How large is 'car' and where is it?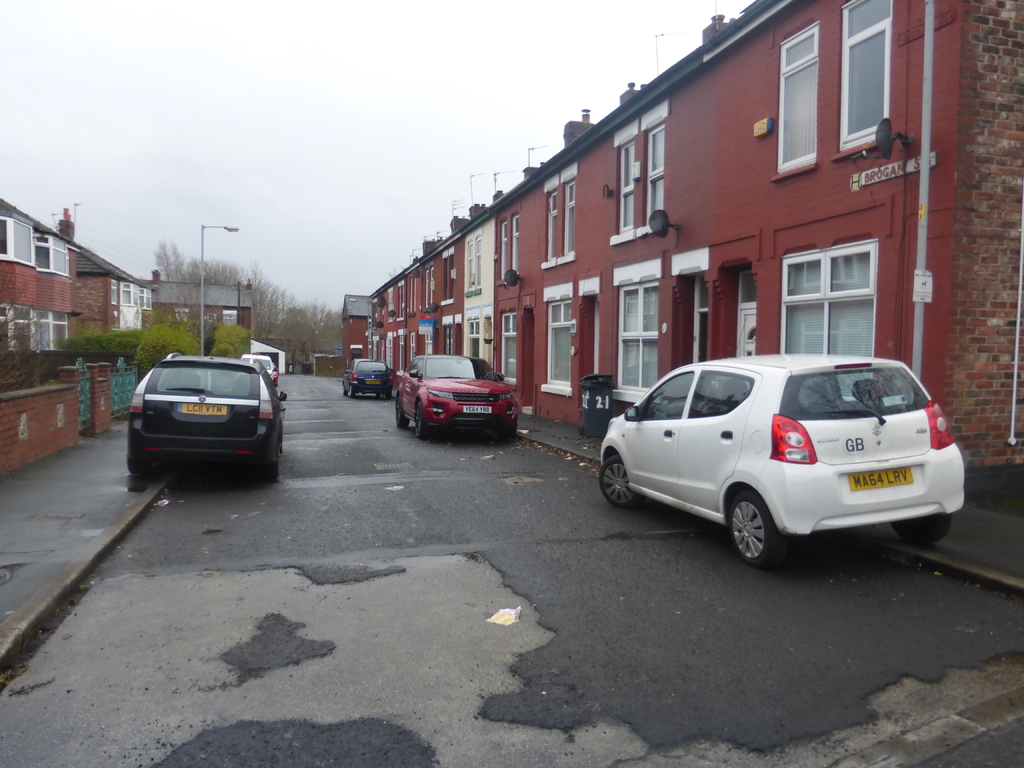
Bounding box: [left=243, top=355, right=277, bottom=382].
